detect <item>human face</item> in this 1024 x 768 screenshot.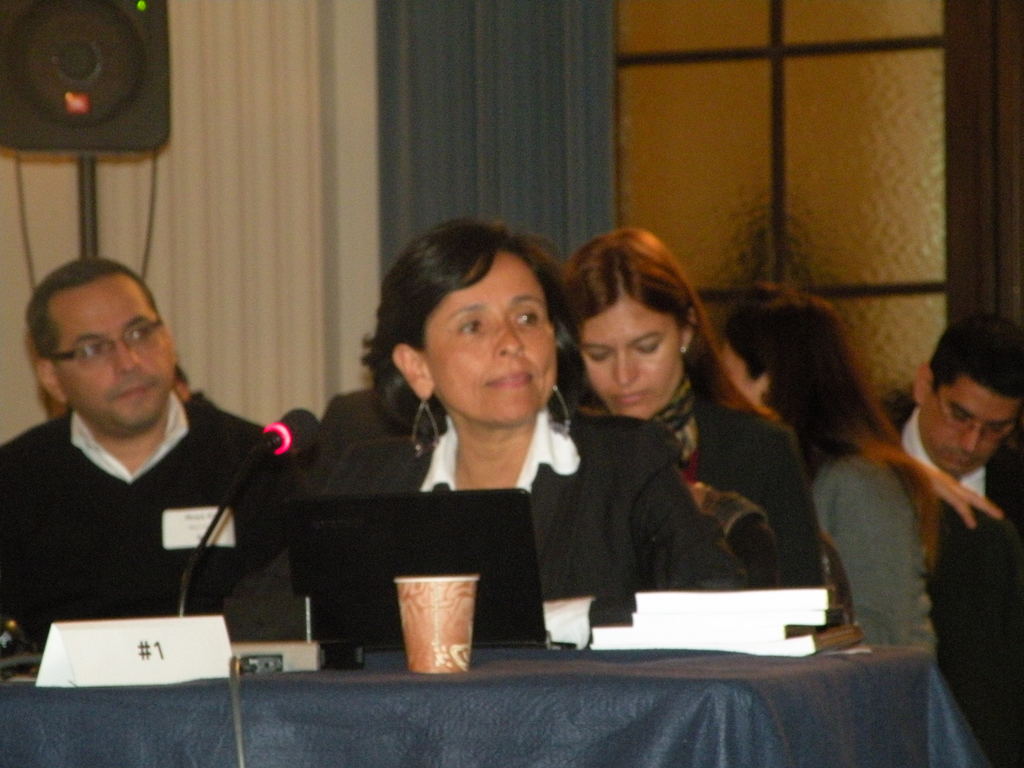
Detection: <bbox>911, 369, 1012, 481</bbox>.
